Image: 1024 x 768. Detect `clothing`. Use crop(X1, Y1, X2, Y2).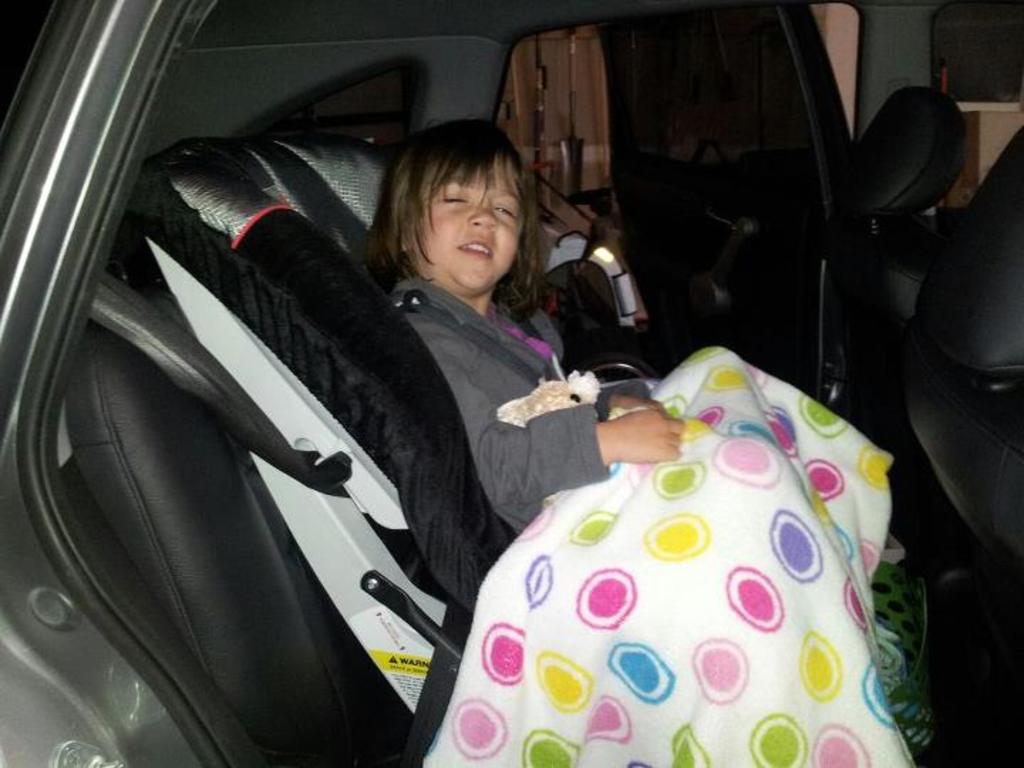
crop(378, 286, 666, 558).
